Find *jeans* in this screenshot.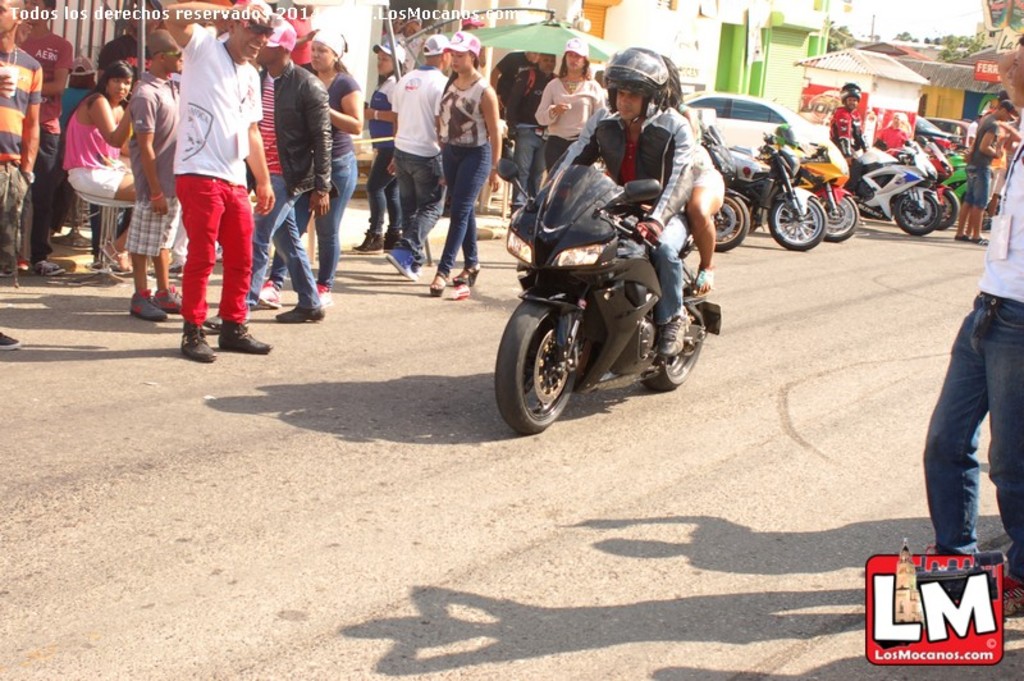
The bounding box for *jeans* is box=[622, 214, 692, 324].
